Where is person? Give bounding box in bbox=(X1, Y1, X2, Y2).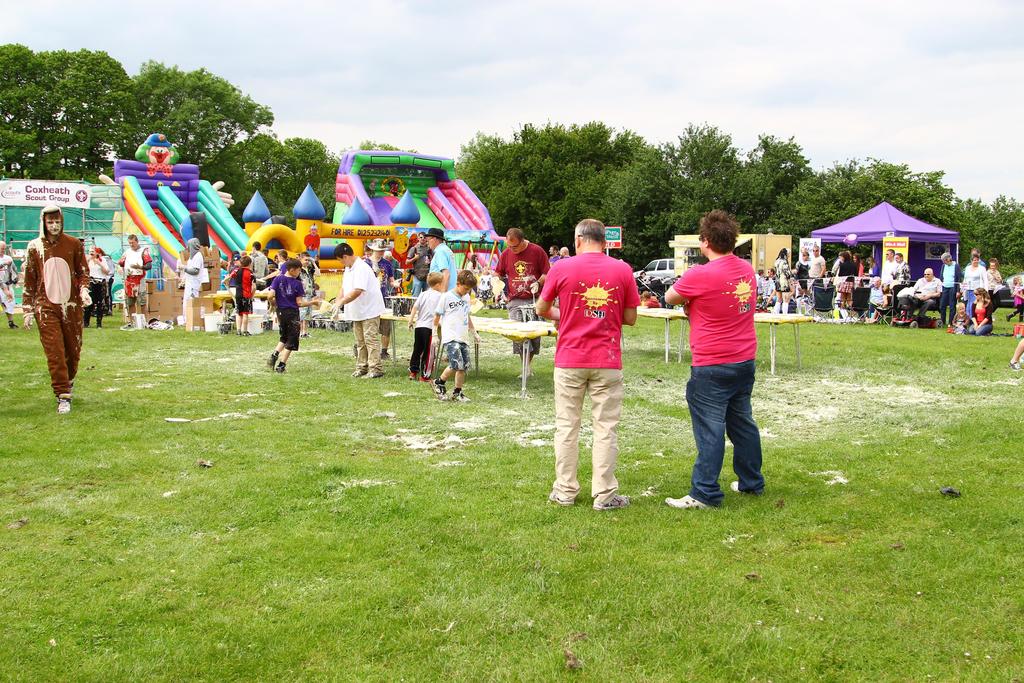
bbox=(332, 242, 385, 378).
